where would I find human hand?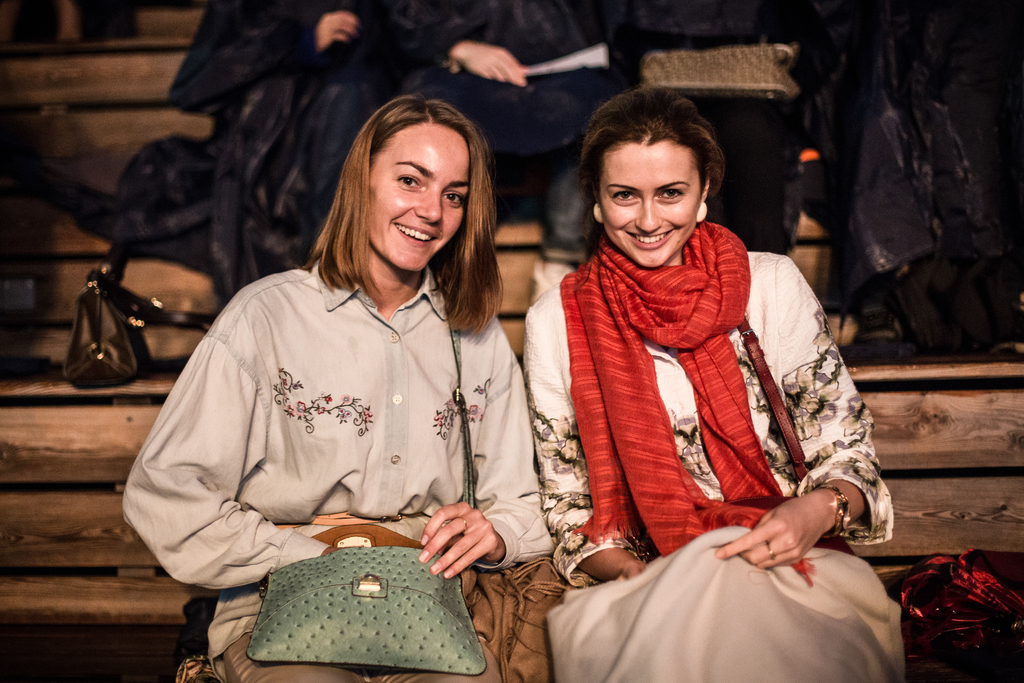
At detection(315, 13, 358, 52).
